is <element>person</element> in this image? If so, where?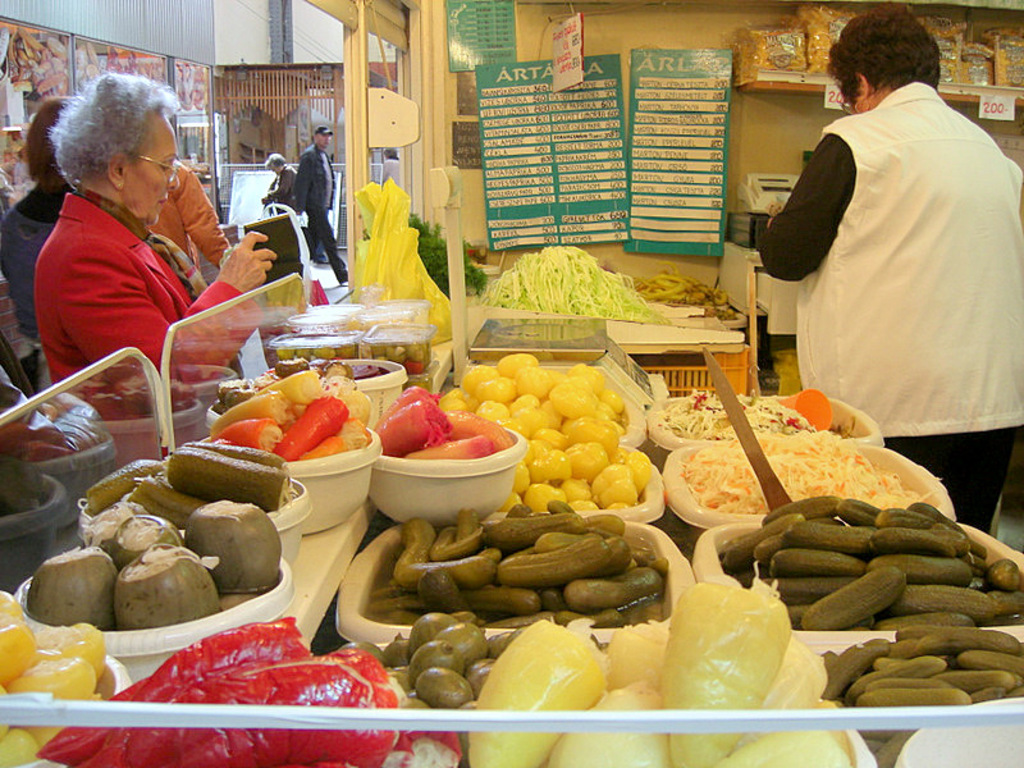
Yes, at 256,150,296,215.
